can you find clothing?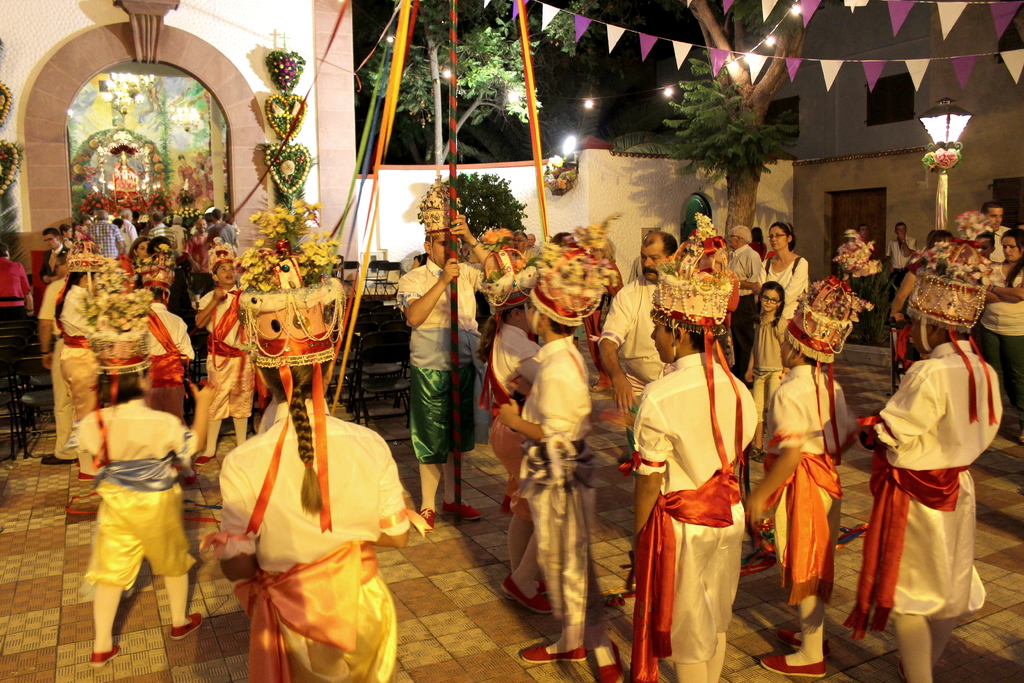
Yes, bounding box: x1=751, y1=309, x2=786, y2=424.
